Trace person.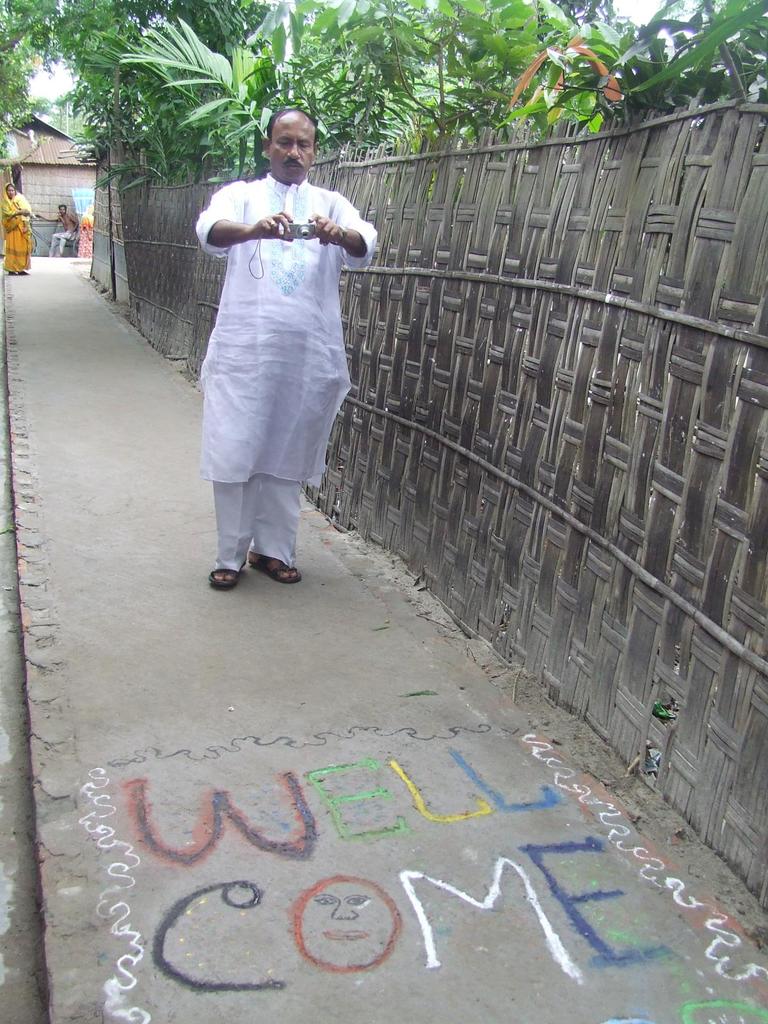
Traced to l=33, t=204, r=76, b=259.
